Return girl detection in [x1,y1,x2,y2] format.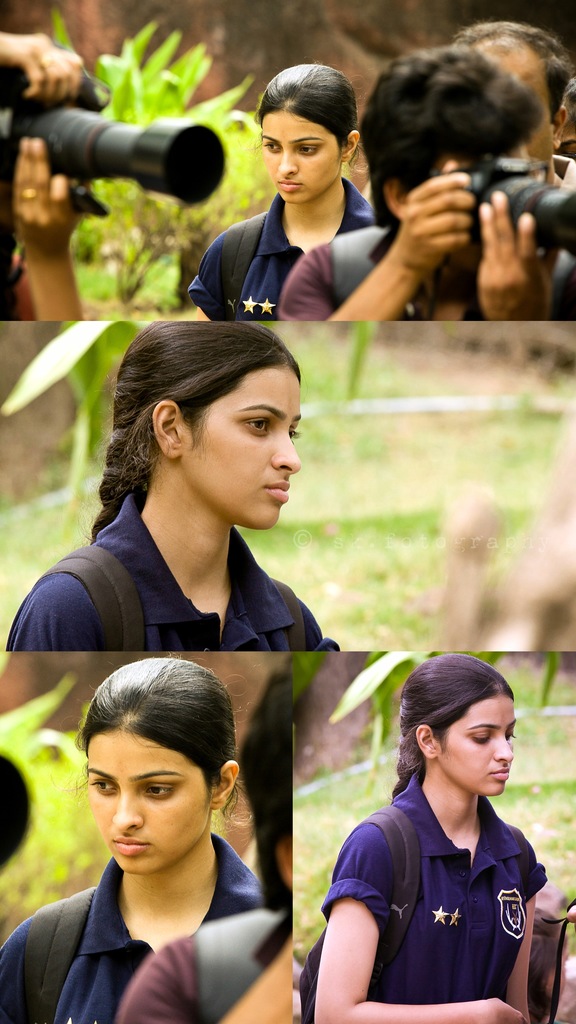
[188,59,372,321].
